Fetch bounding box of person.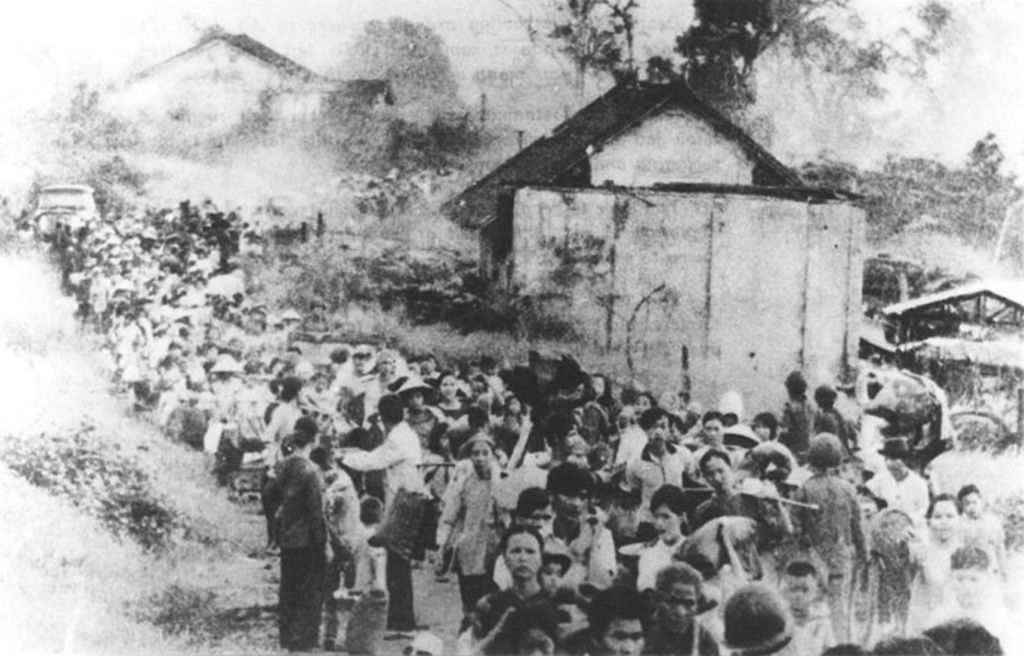
Bbox: 469,522,554,655.
